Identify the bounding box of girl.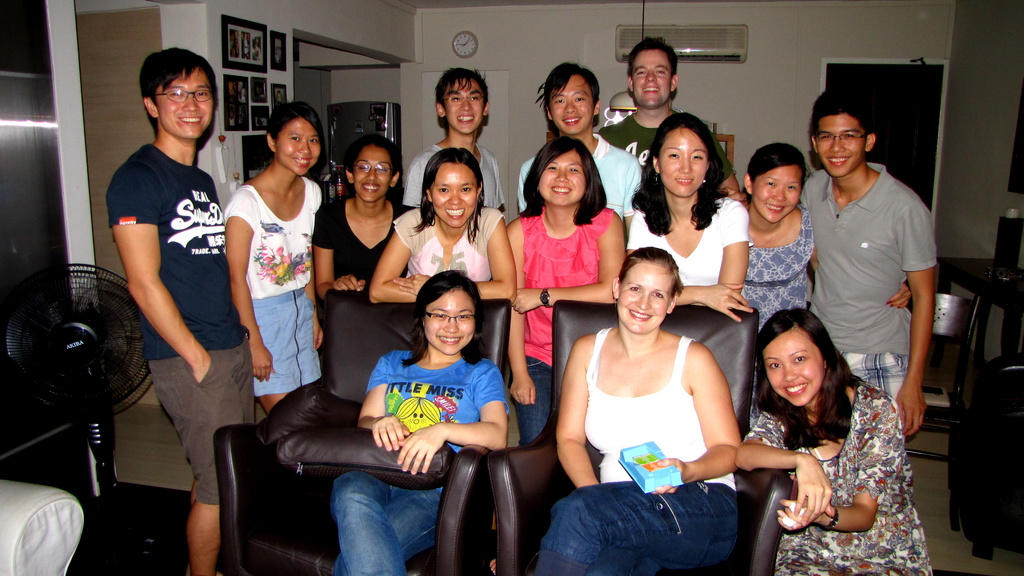
(left=623, top=106, right=753, bottom=321).
